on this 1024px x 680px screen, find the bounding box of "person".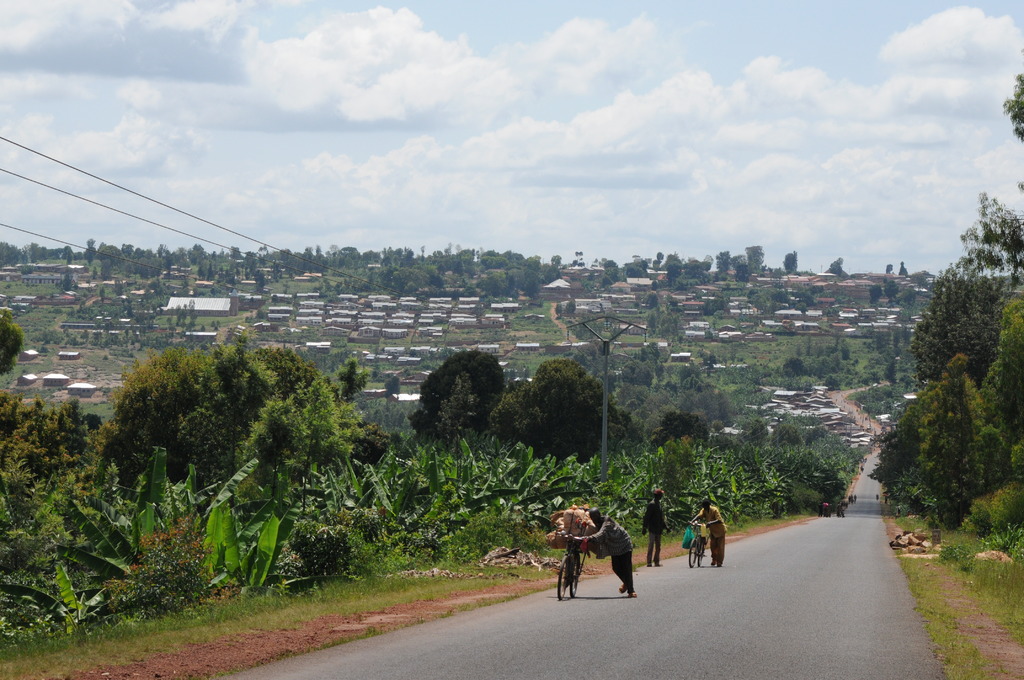
Bounding box: bbox=[688, 504, 733, 578].
